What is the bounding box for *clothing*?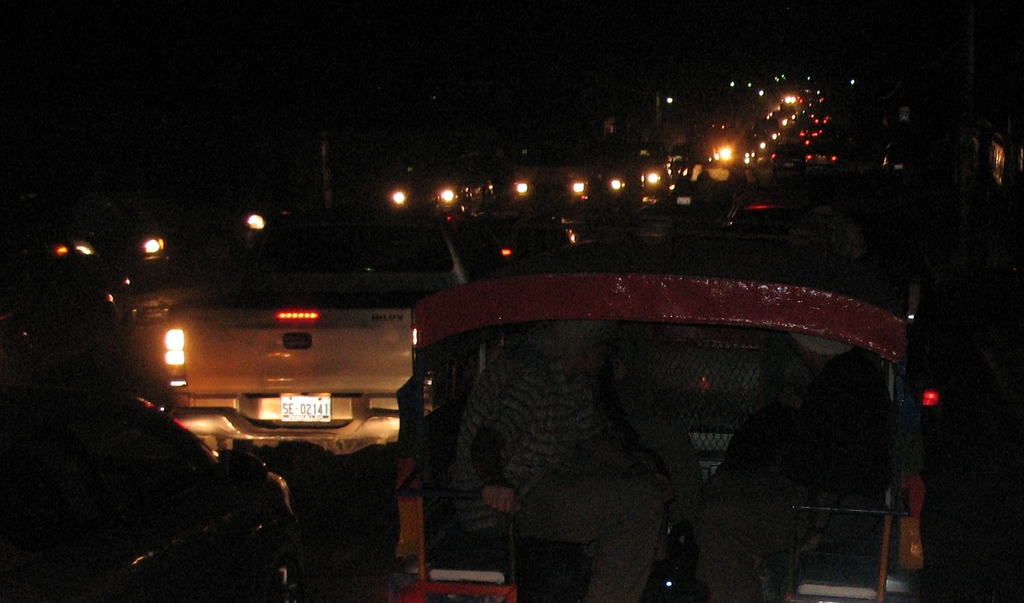
region(453, 333, 667, 602).
